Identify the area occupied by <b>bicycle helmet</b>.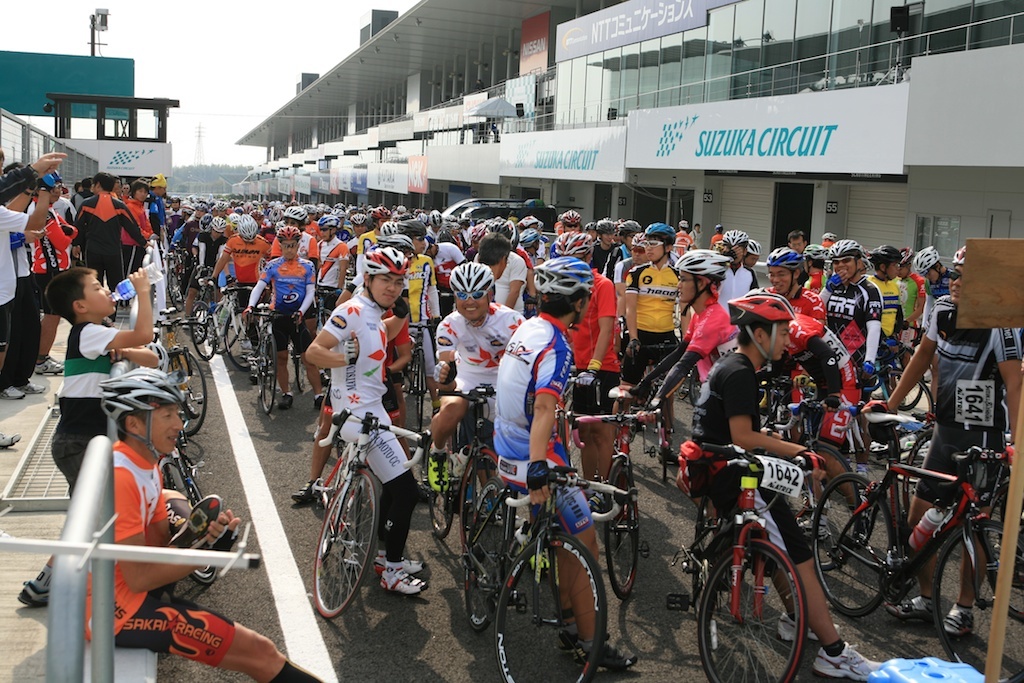
Area: rect(551, 228, 595, 258).
